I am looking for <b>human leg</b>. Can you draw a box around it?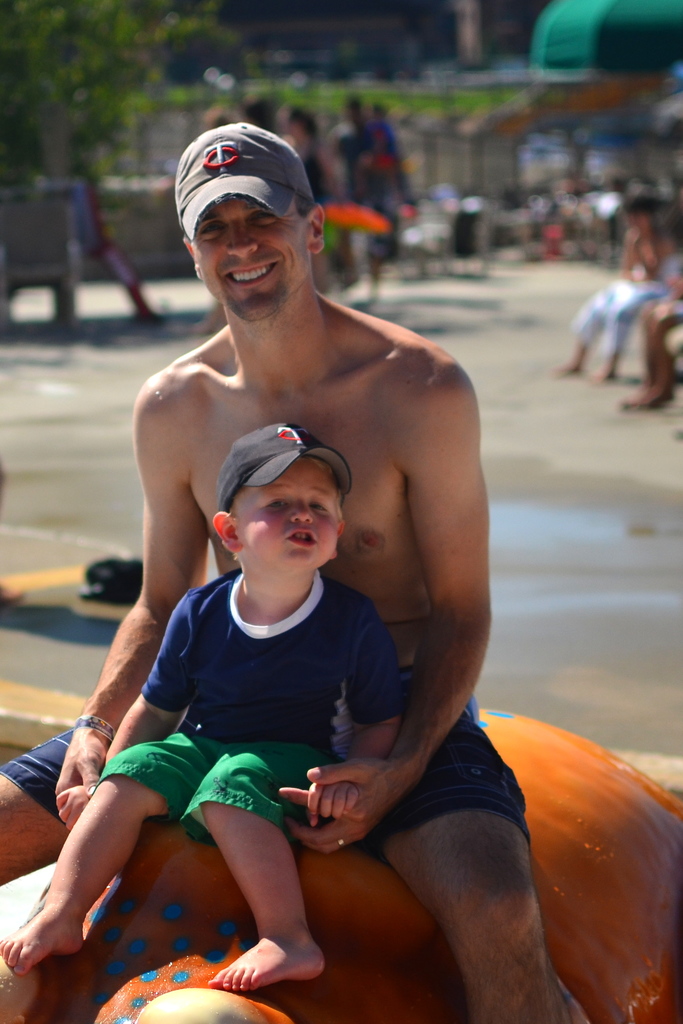
Sure, the bounding box is 3:727:214:984.
